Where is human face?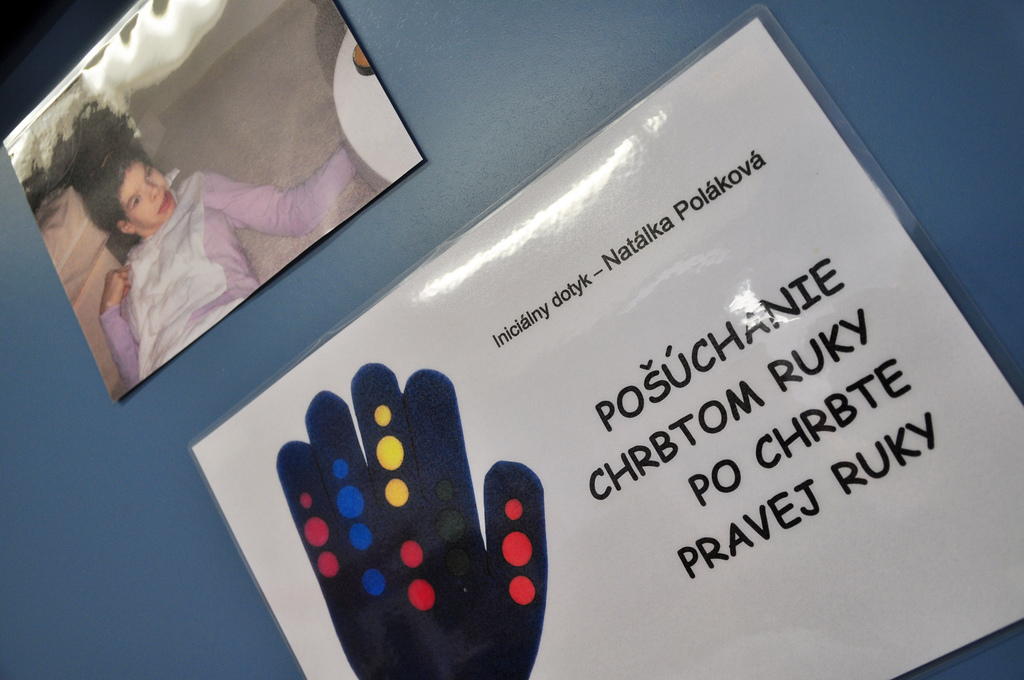
<region>120, 166, 176, 231</region>.
